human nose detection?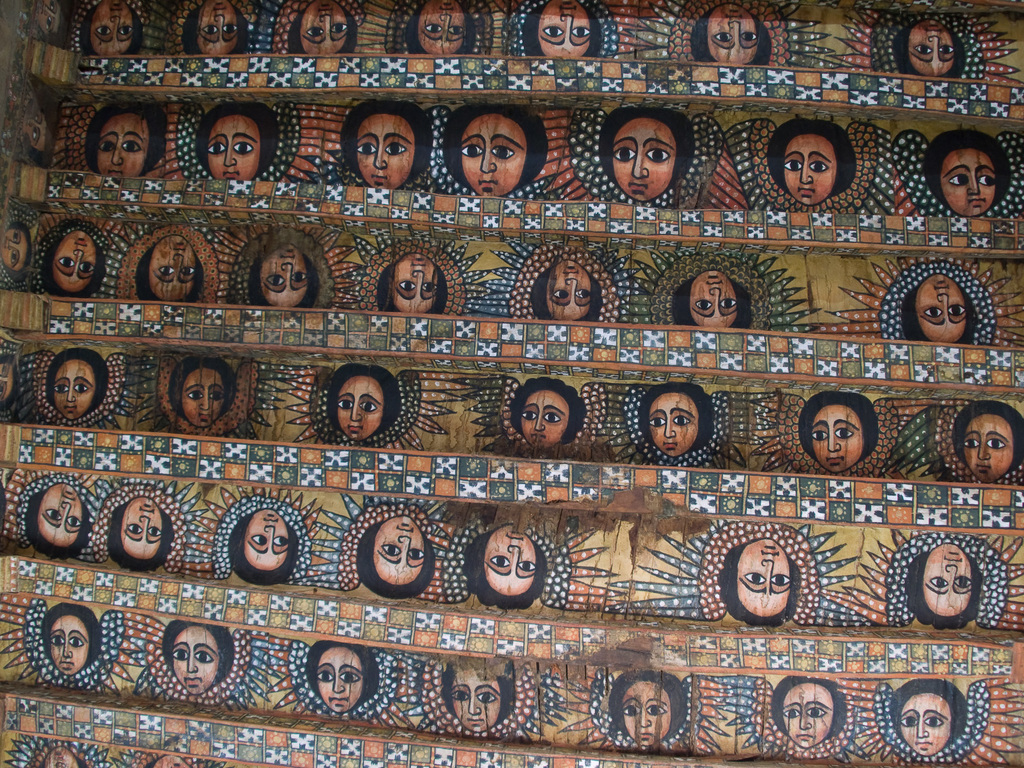
964,170,980,195
